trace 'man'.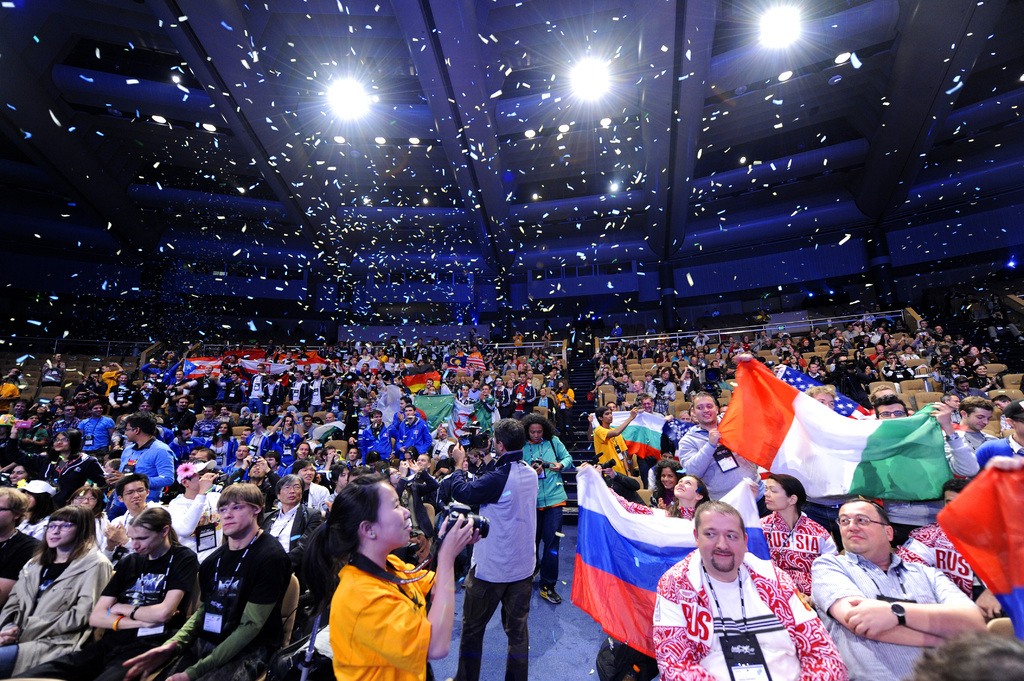
Traced to Rect(650, 498, 846, 680).
